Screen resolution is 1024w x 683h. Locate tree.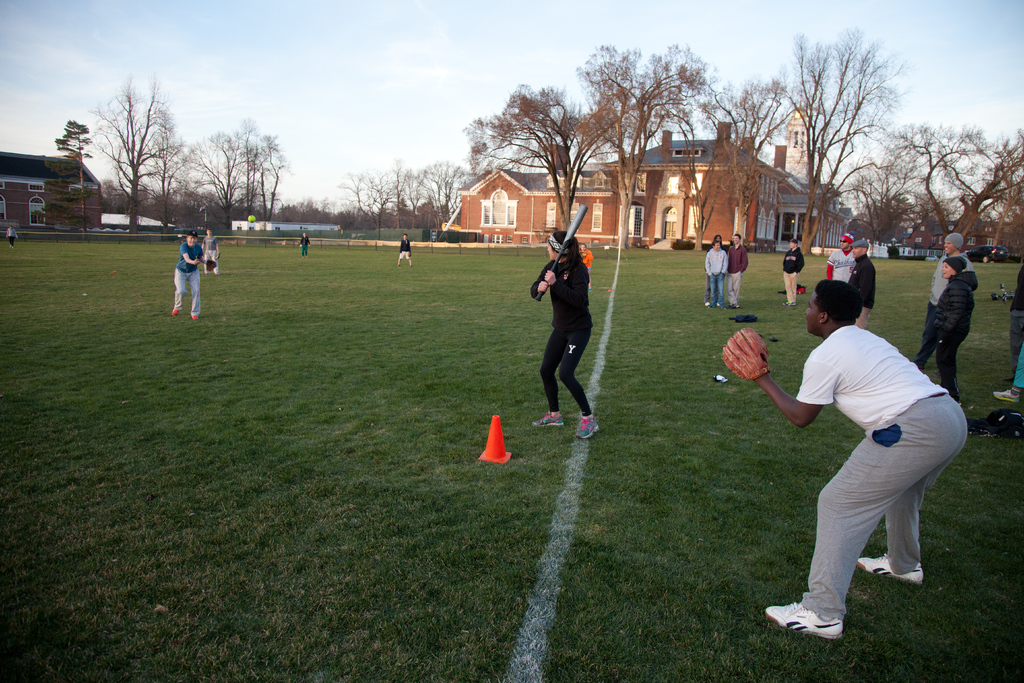
detection(33, 119, 99, 238).
